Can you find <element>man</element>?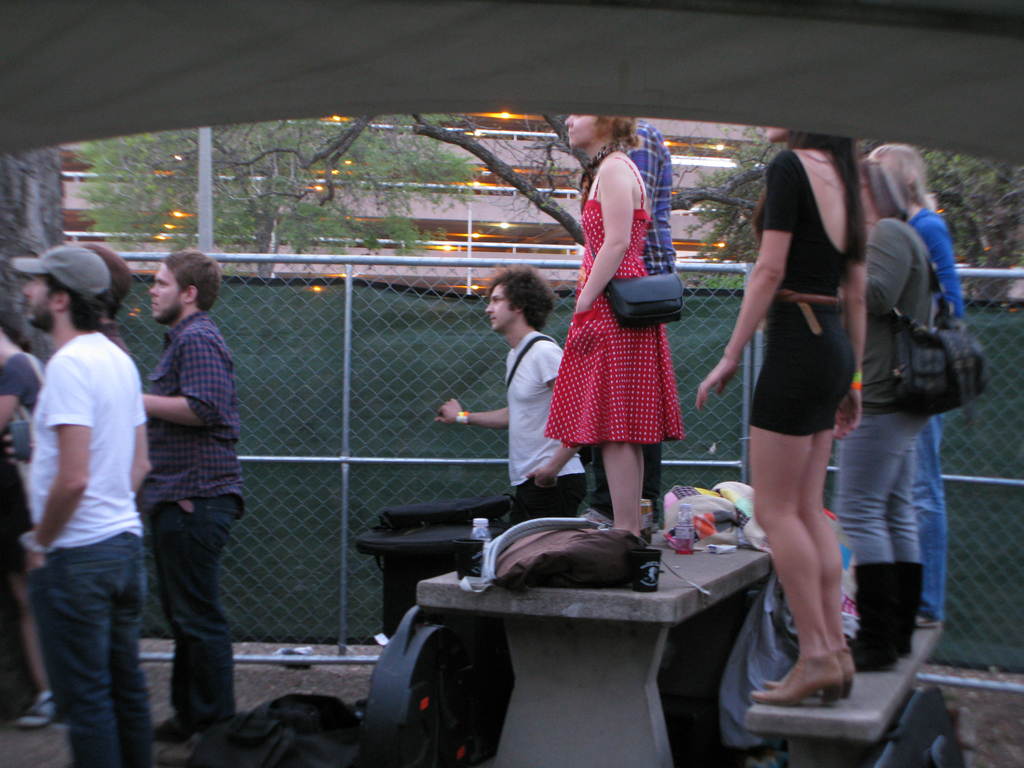
Yes, bounding box: [left=76, top=242, right=149, bottom=767].
